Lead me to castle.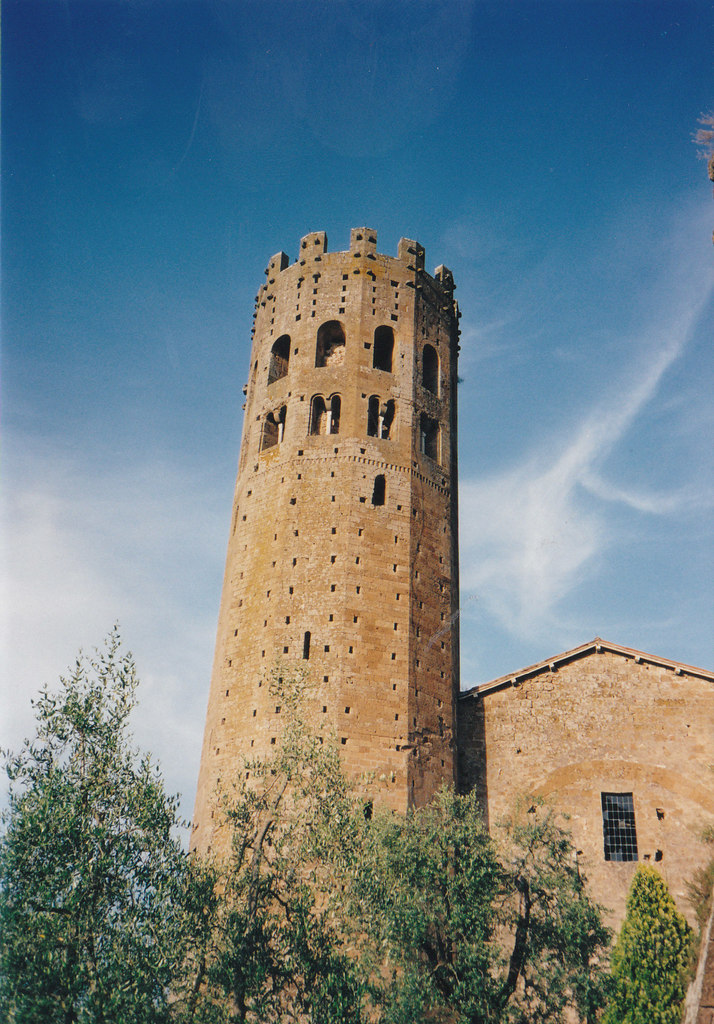
Lead to 164, 224, 713, 1023.
